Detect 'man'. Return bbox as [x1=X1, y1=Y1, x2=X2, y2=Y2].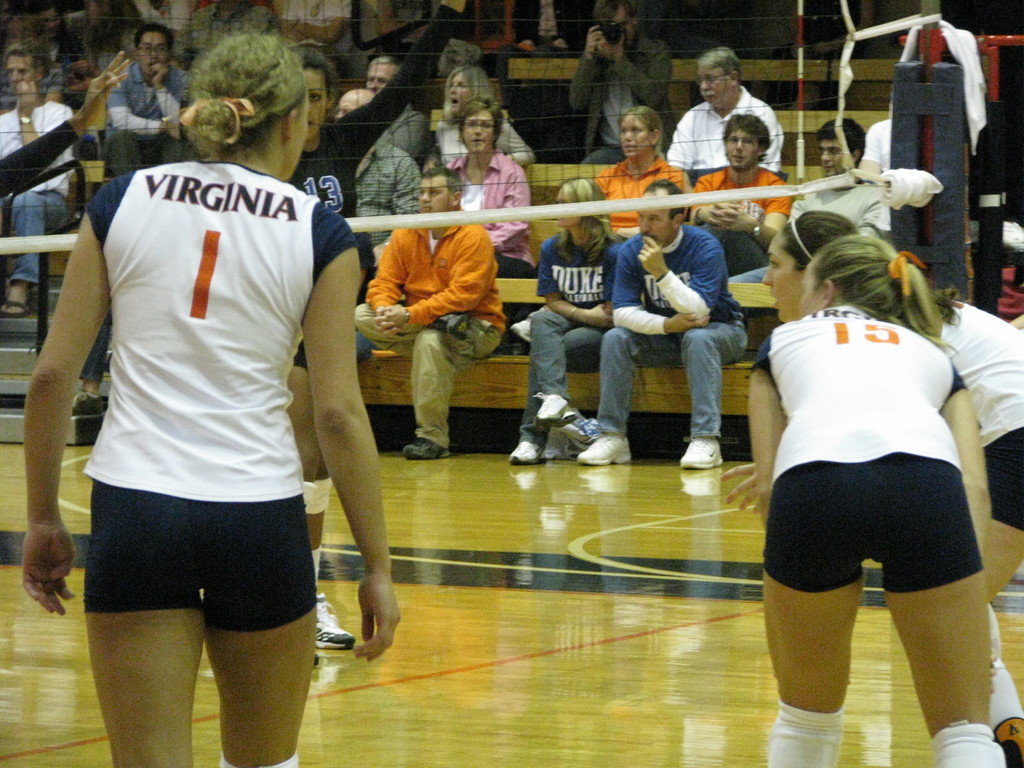
[x1=108, y1=20, x2=191, y2=183].
